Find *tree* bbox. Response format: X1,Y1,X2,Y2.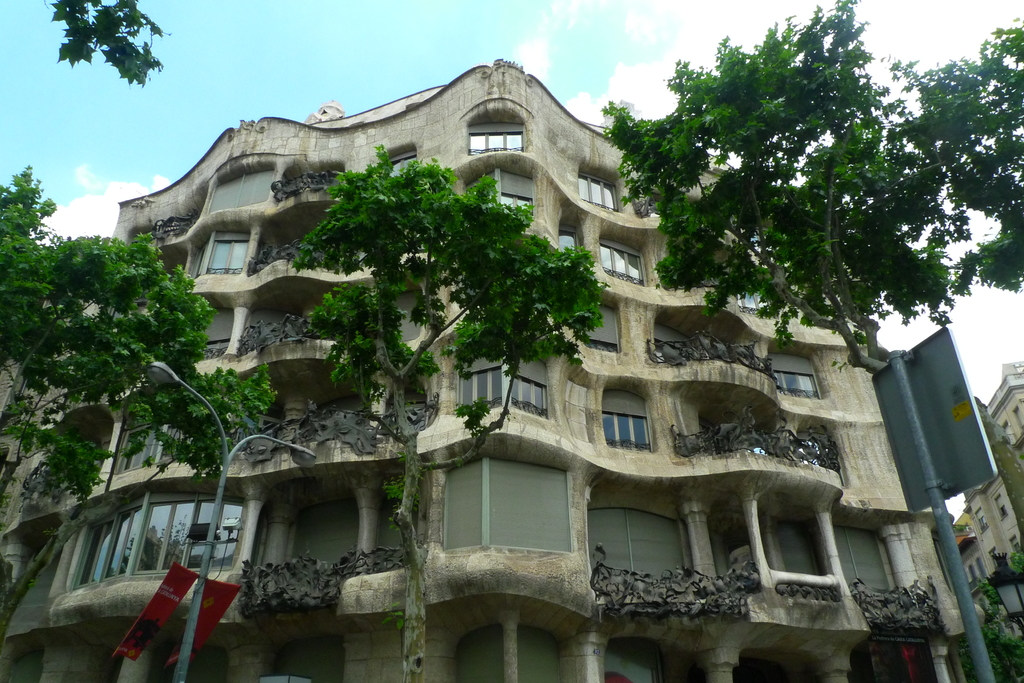
584,0,1023,542.
